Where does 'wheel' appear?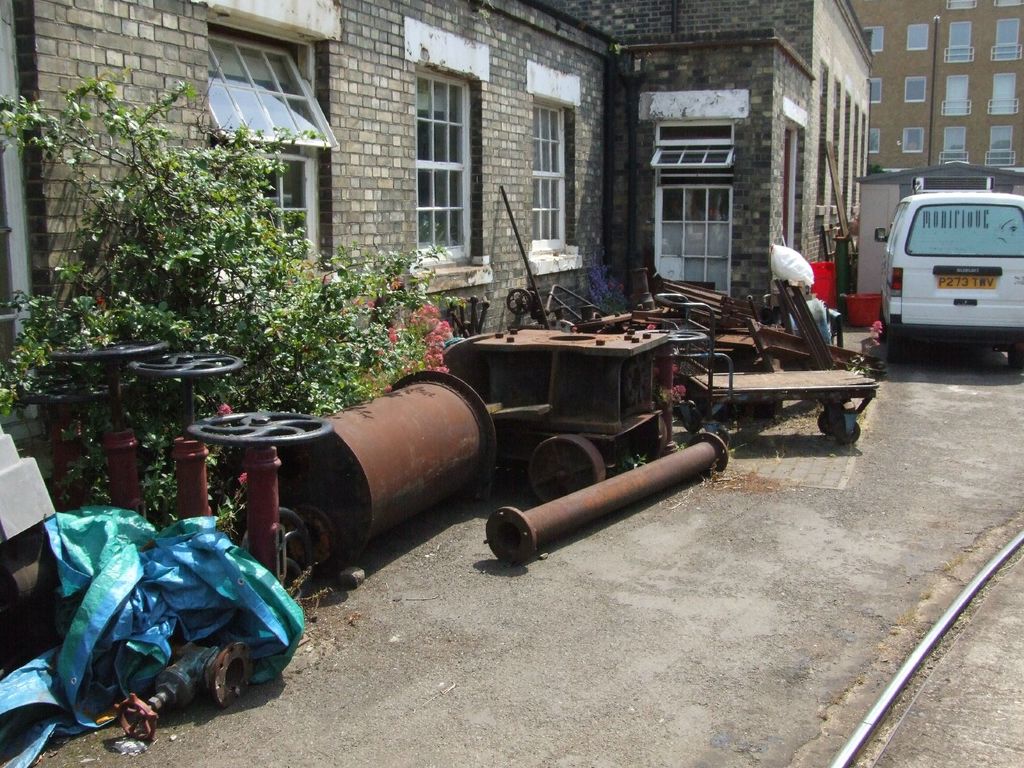
Appears at region(526, 434, 611, 512).
